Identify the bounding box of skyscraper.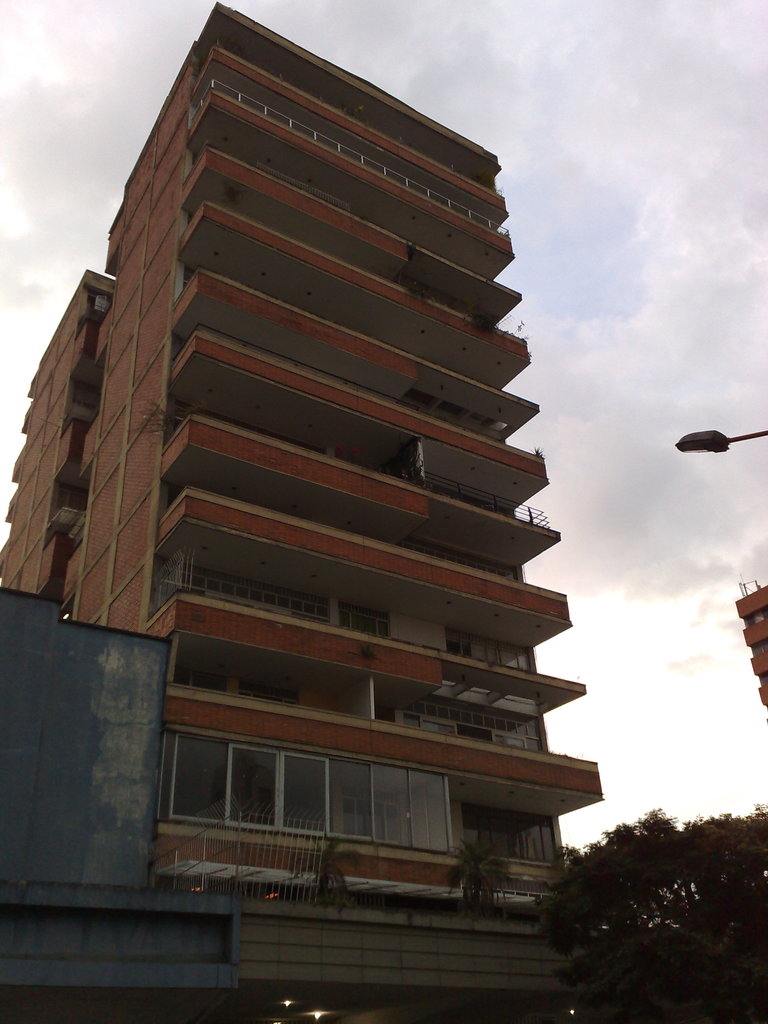
<bbox>5, 35, 627, 925</bbox>.
